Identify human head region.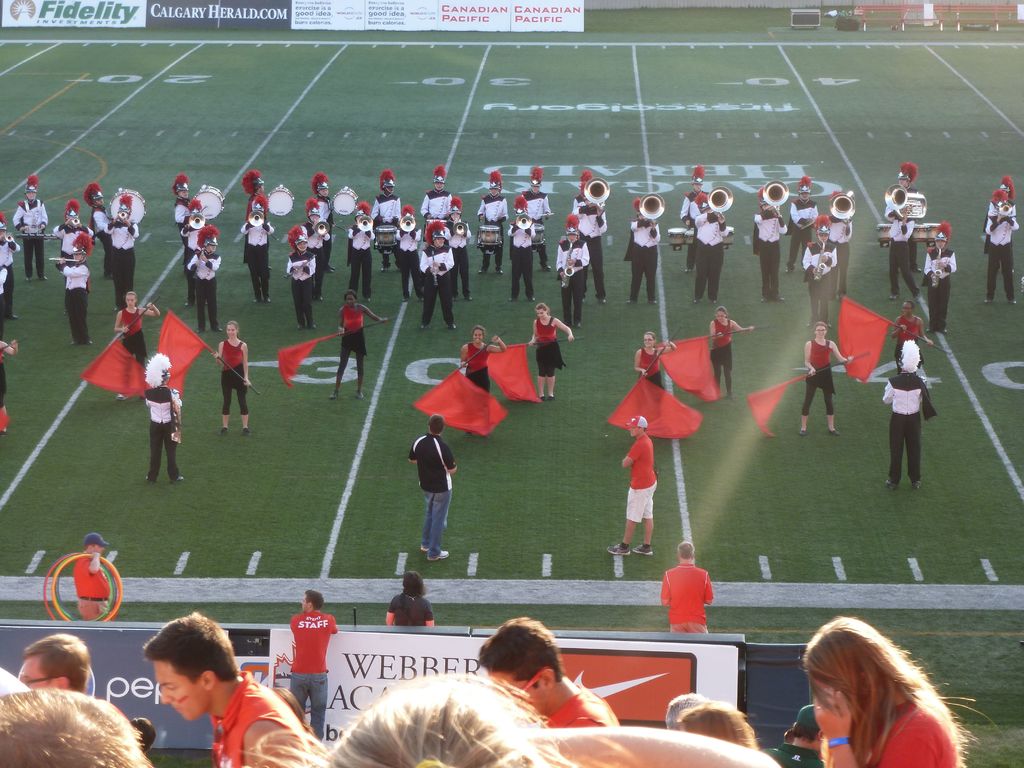
Region: 305,205,320,223.
